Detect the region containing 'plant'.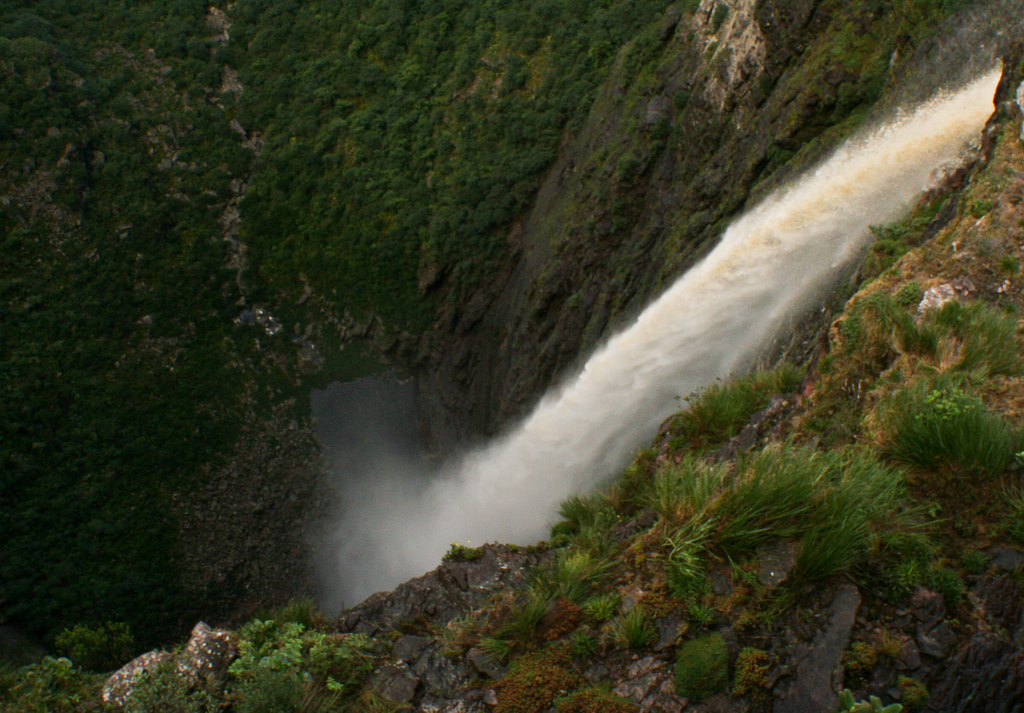
region(681, 372, 774, 447).
